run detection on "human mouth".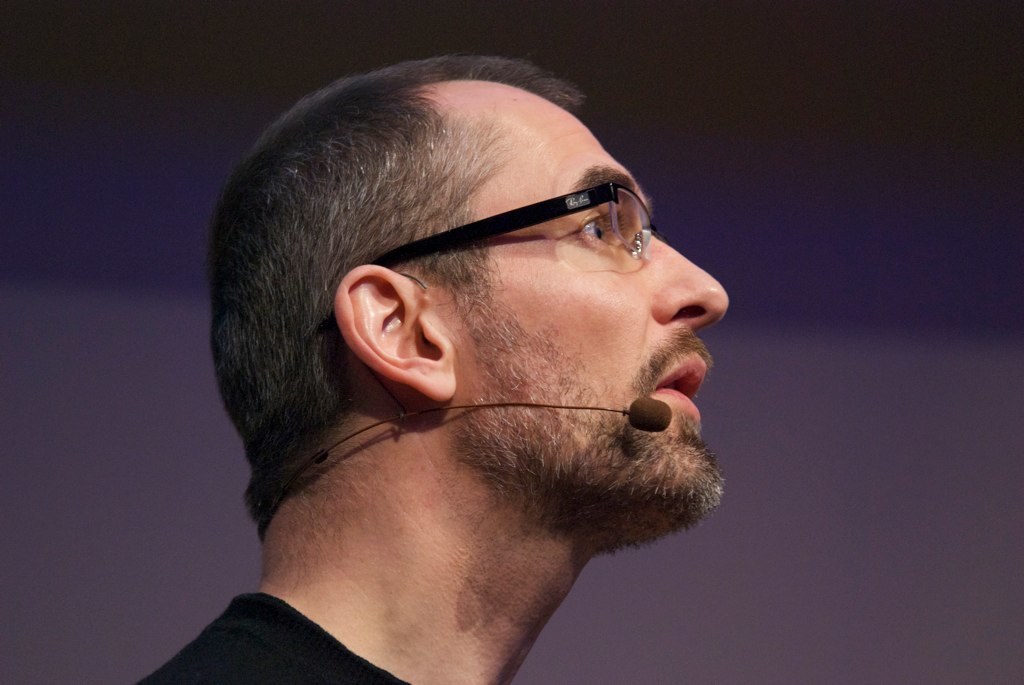
Result: <box>638,341,716,428</box>.
